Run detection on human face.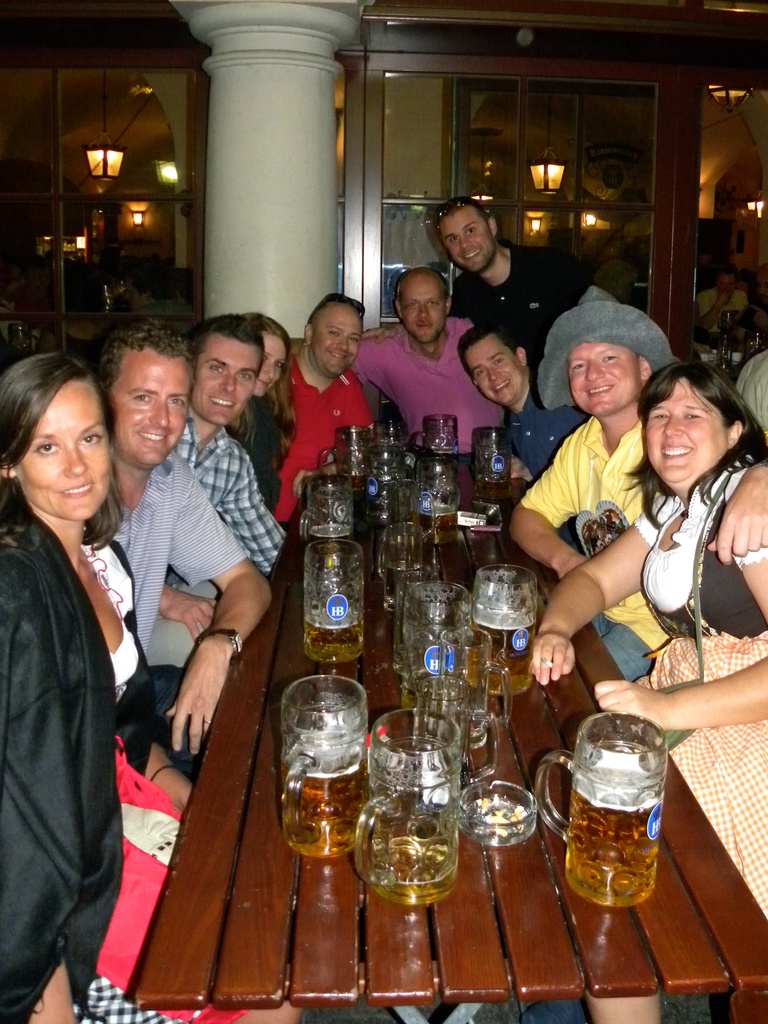
Result: x1=113, y1=351, x2=192, y2=463.
